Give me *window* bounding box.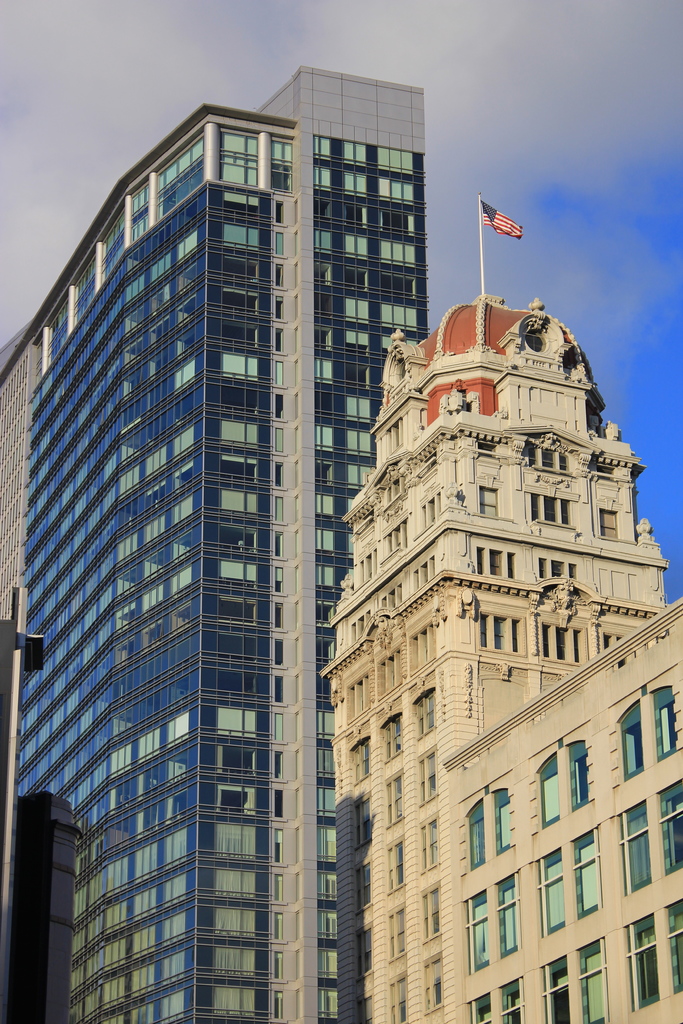
bbox(406, 620, 437, 666).
